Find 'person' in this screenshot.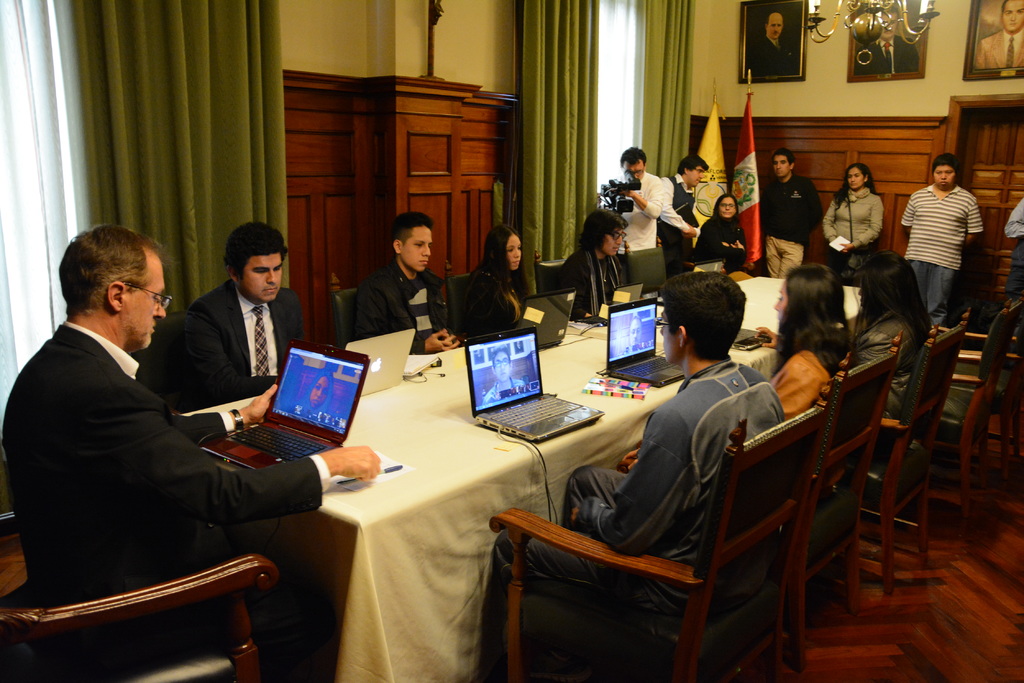
The bounding box for 'person' is (855, 6, 916, 79).
